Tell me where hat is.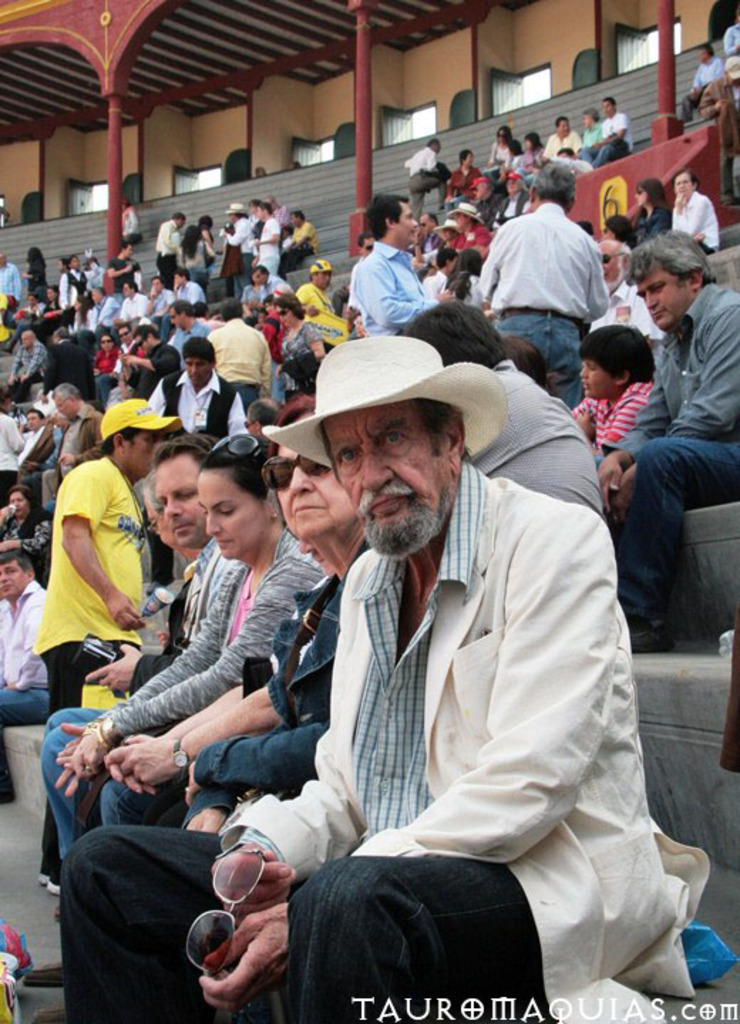
hat is at l=223, t=202, r=245, b=213.
